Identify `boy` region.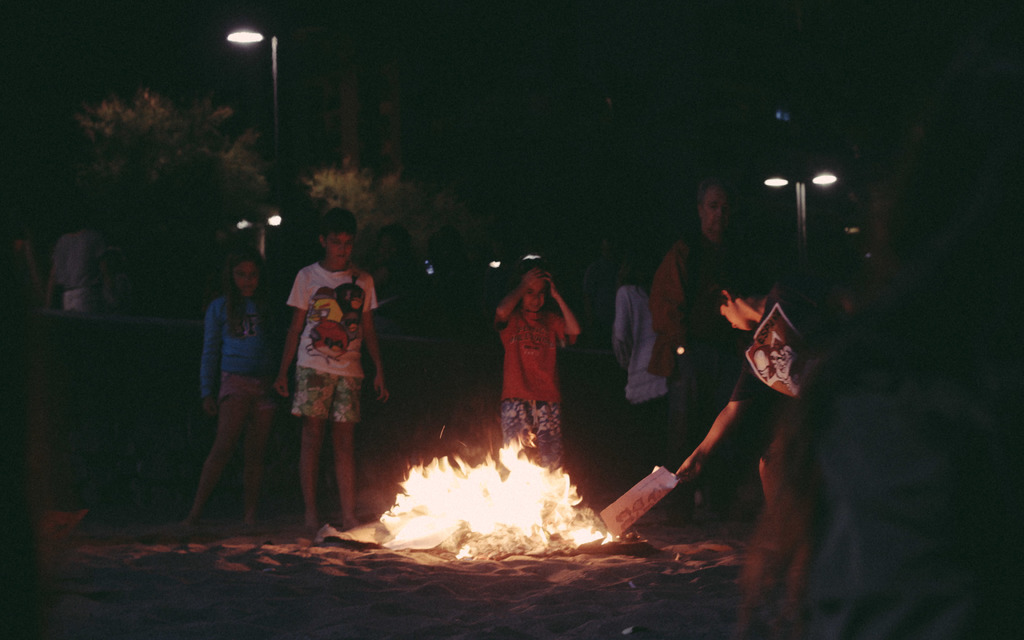
Region: detection(676, 266, 852, 616).
